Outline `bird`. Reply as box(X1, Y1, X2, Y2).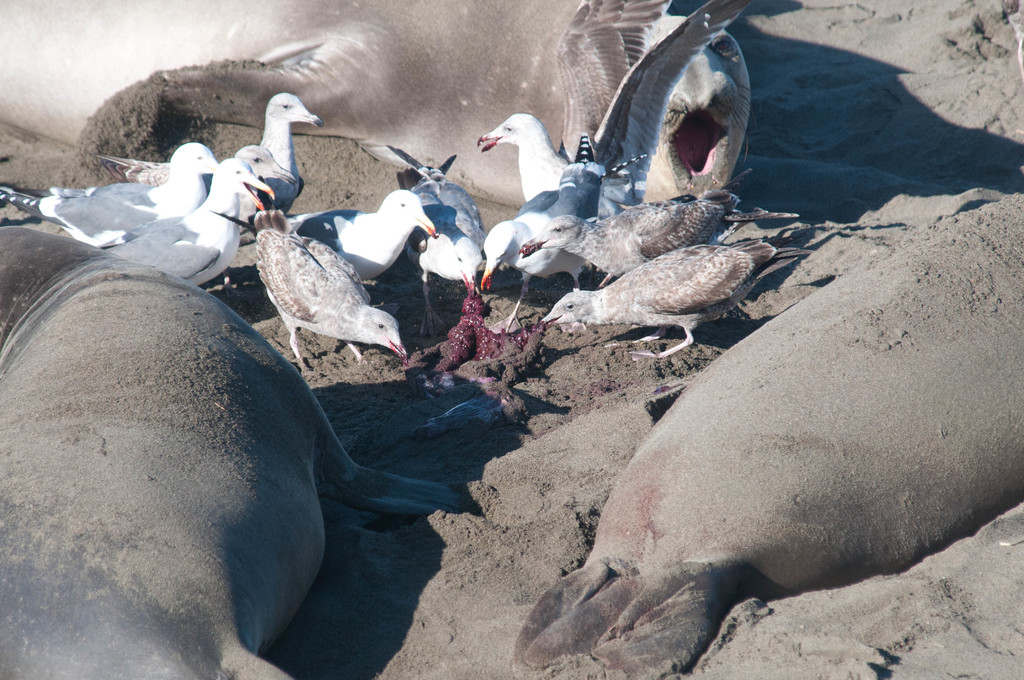
box(260, 96, 323, 190).
